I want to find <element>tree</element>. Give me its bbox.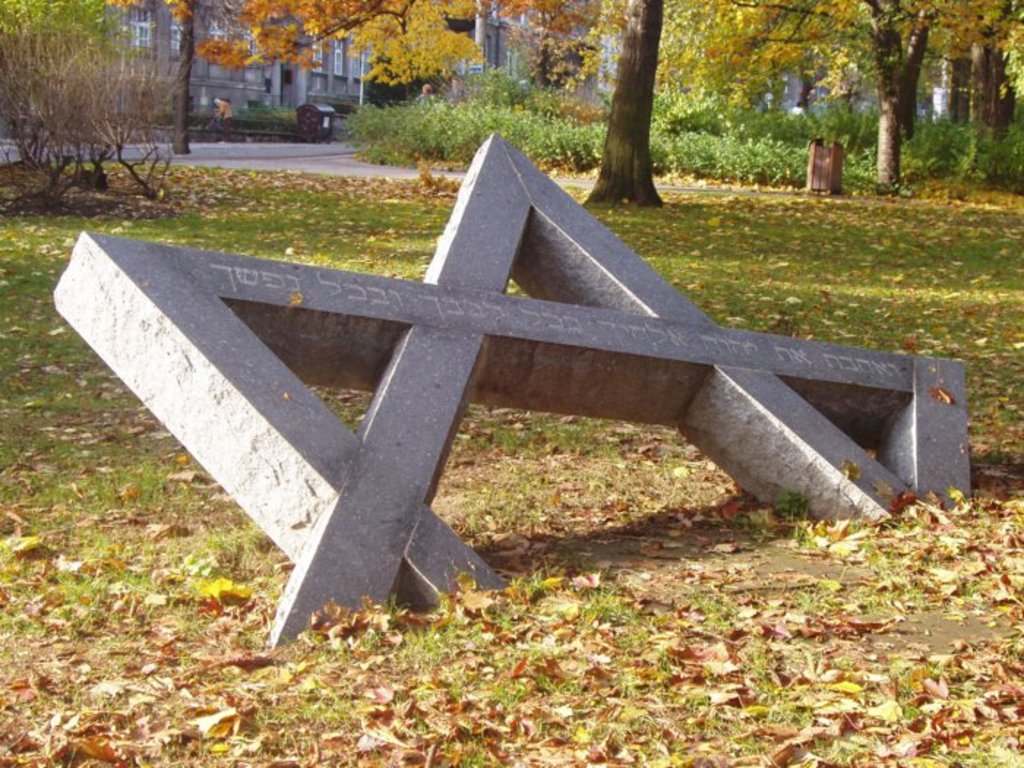
[left=170, top=0, right=870, bottom=209].
